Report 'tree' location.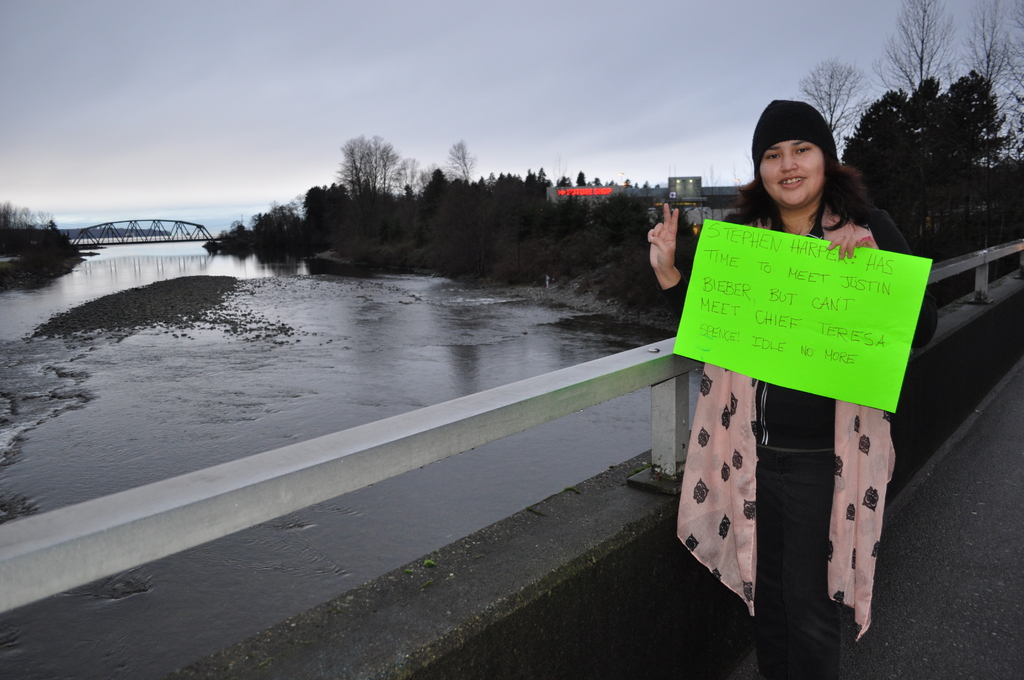
Report: BBox(321, 181, 347, 232).
